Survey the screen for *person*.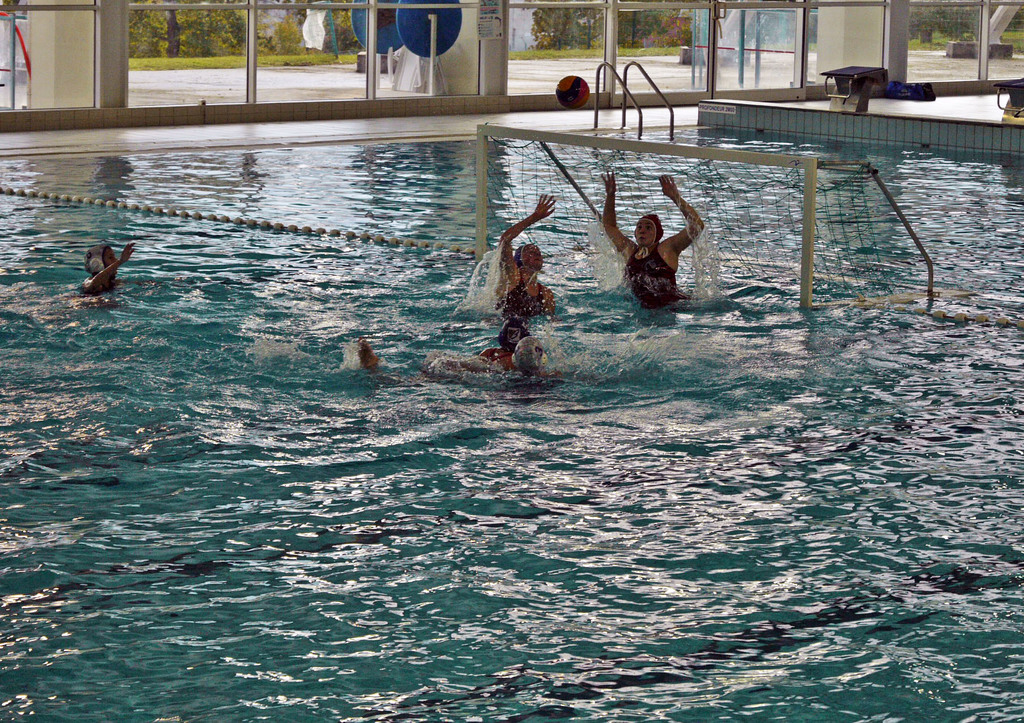
Survey found: l=506, t=334, r=566, b=405.
